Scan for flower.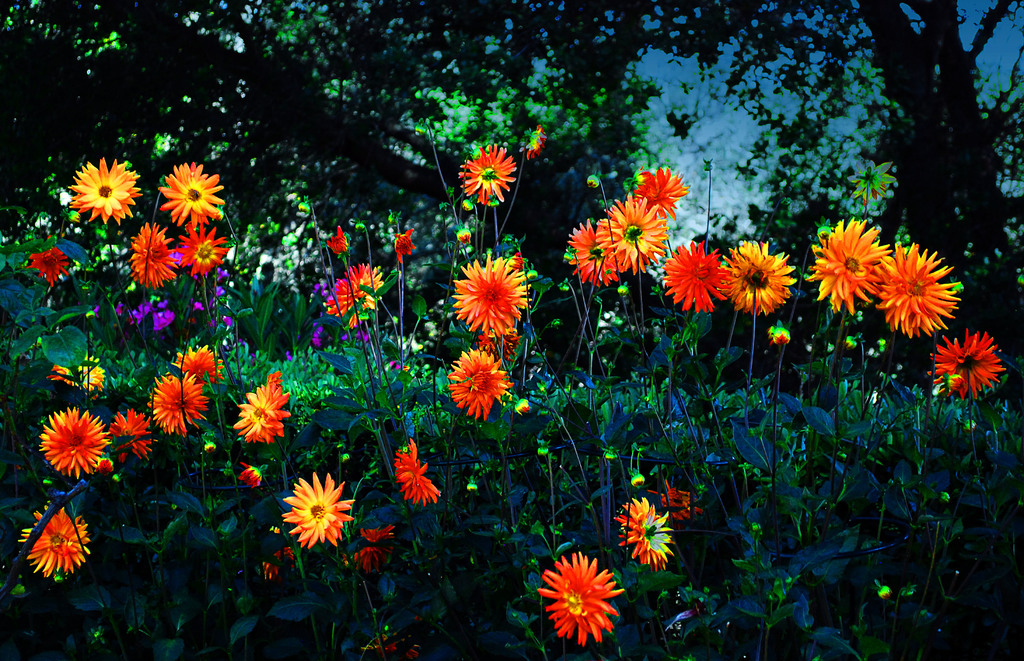
Scan result: 26:247:74:287.
